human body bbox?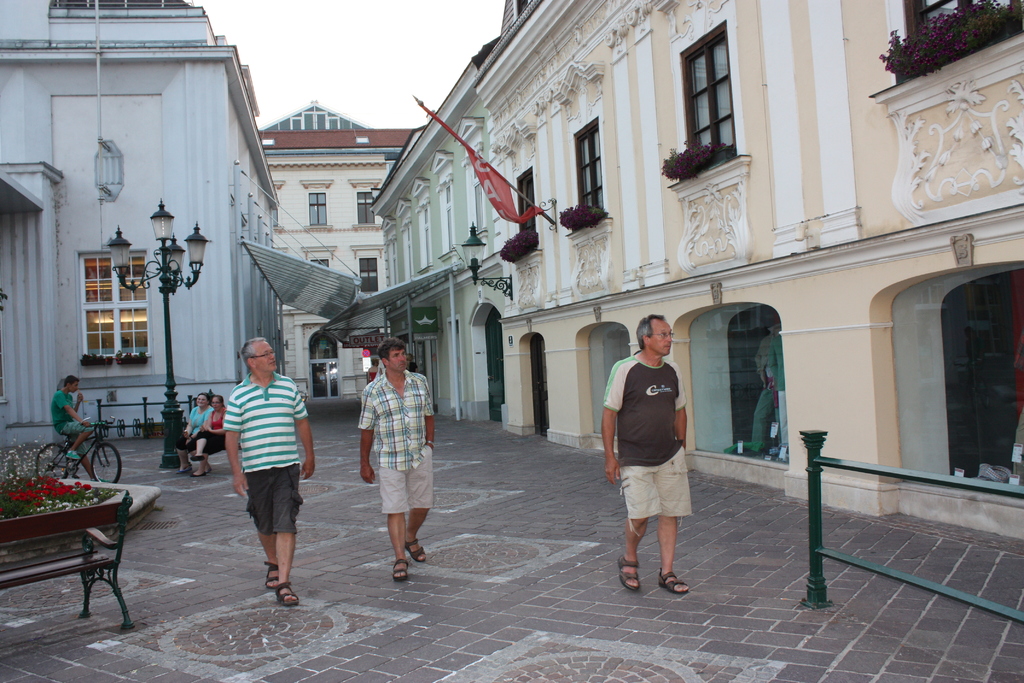
[left=176, top=391, right=217, bottom=478]
